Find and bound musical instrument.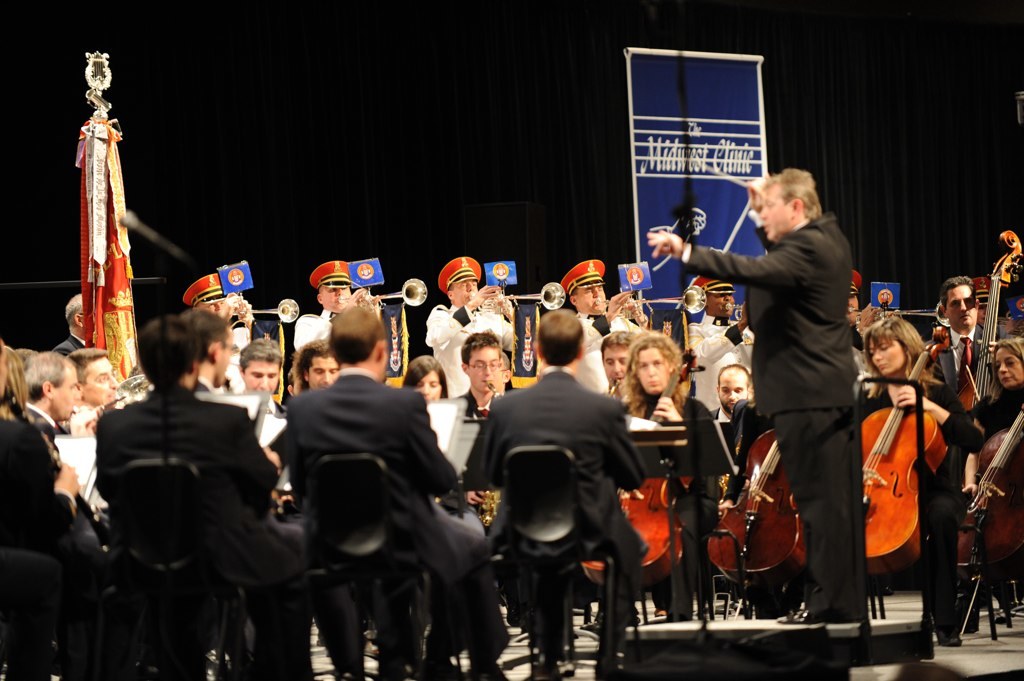
Bound: (left=950, top=395, right=1023, bottom=579).
